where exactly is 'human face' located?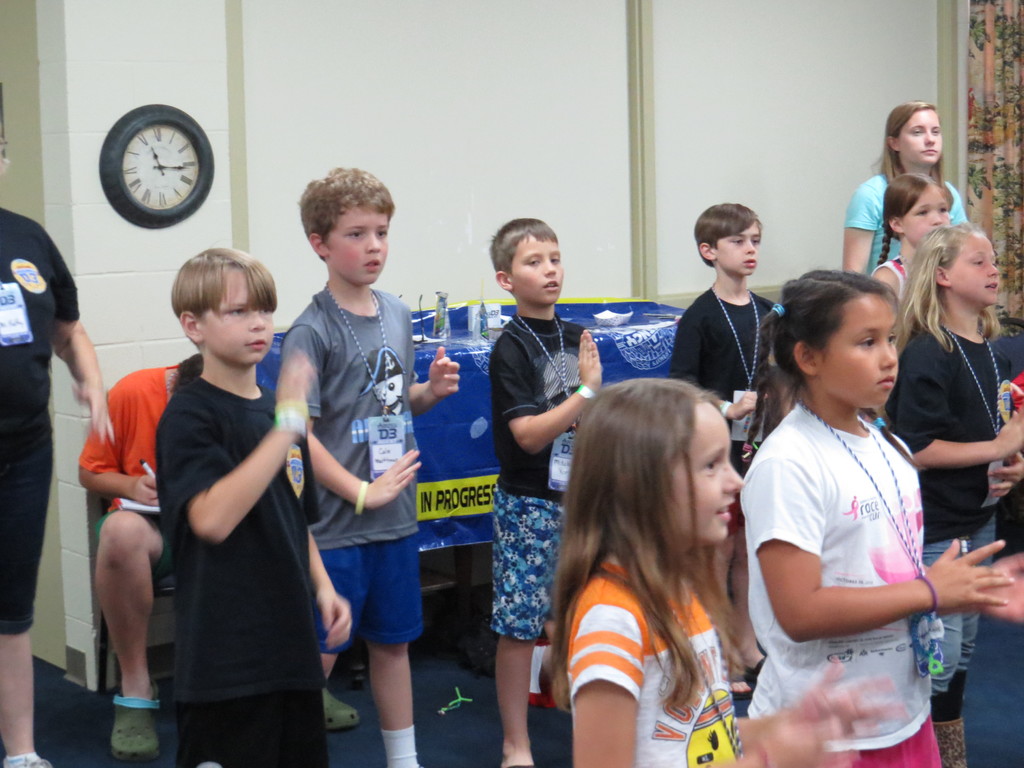
Its bounding box is crop(513, 230, 566, 304).
